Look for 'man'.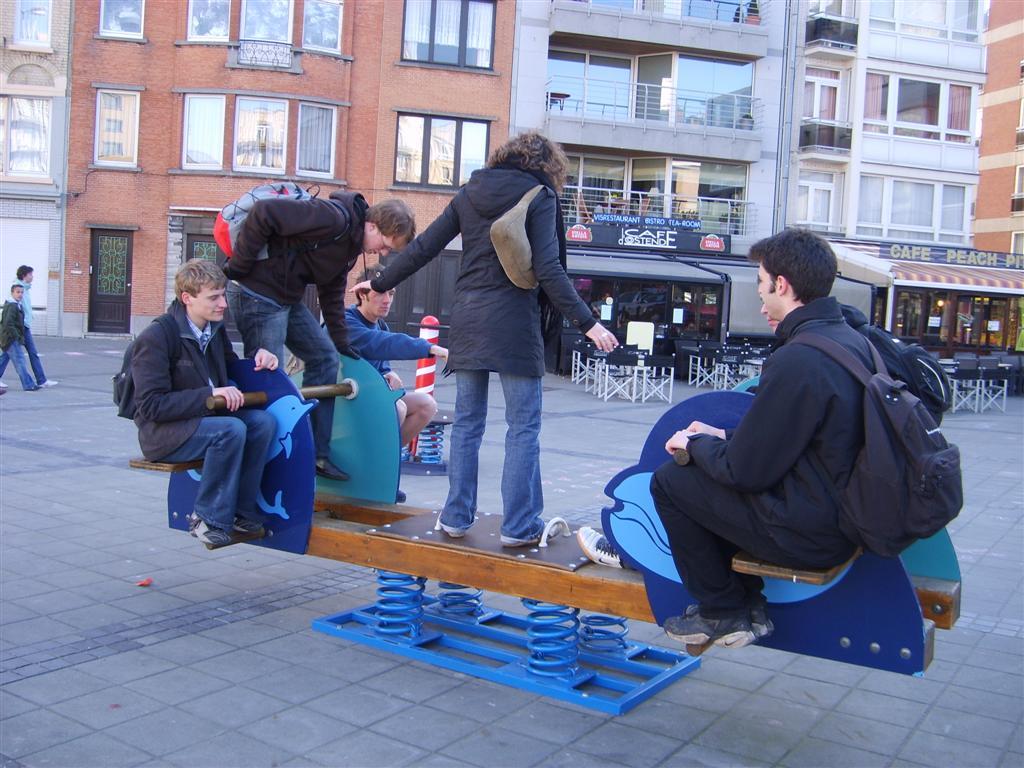
Found: region(339, 265, 449, 502).
